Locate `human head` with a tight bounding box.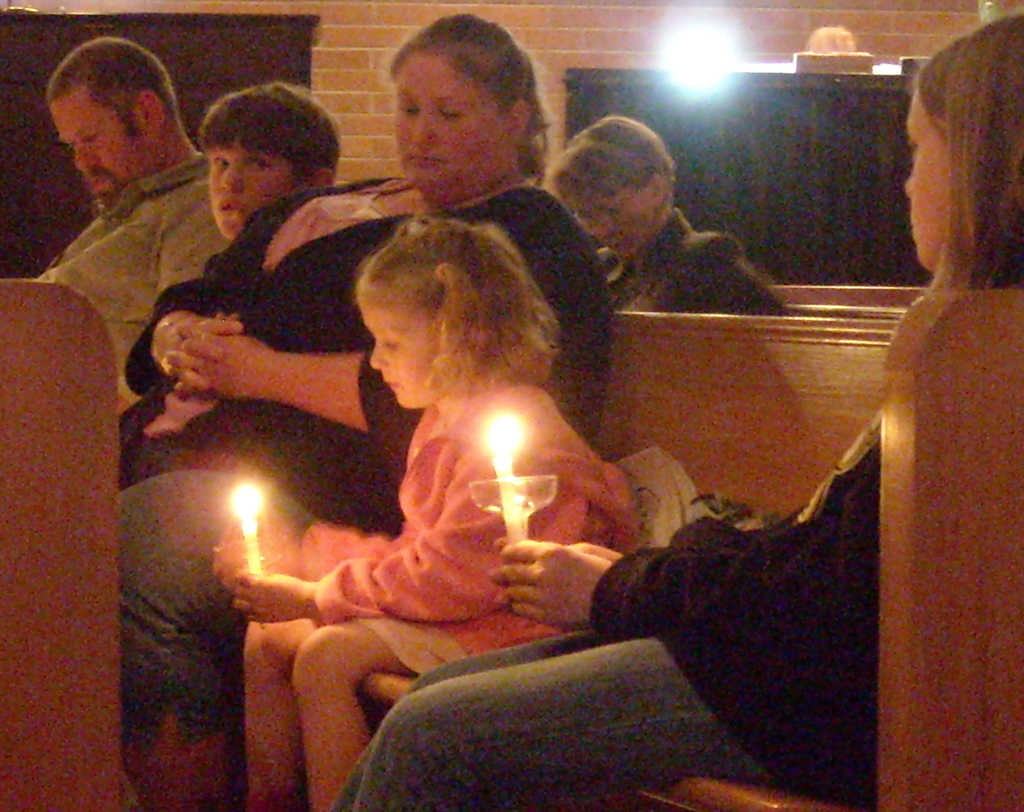
Rect(196, 82, 340, 240).
